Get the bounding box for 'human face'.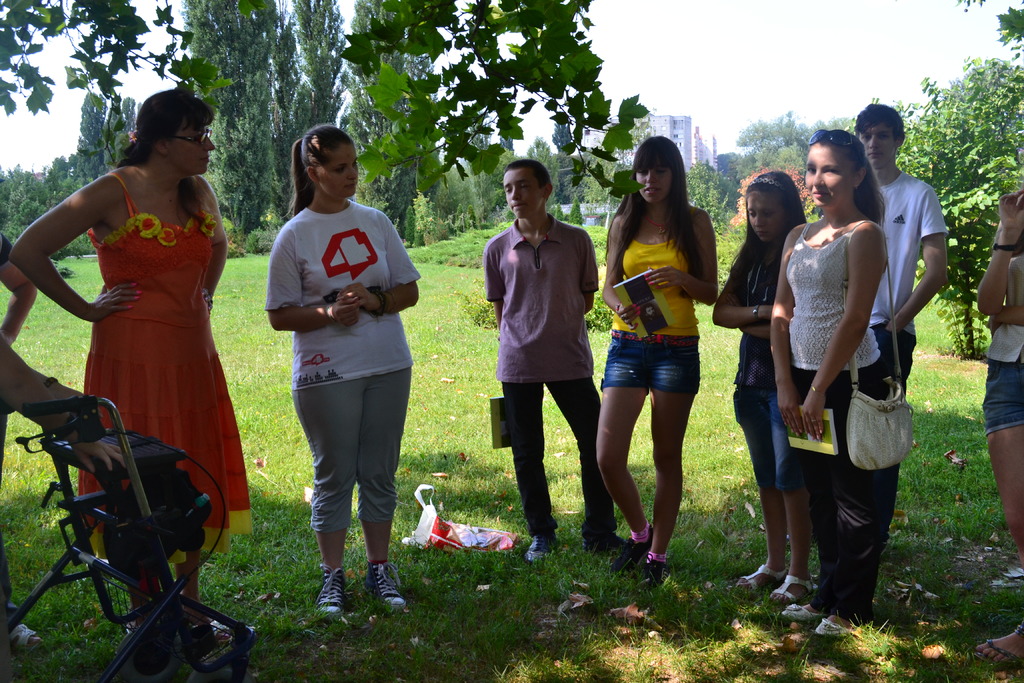
select_region(804, 142, 851, 212).
